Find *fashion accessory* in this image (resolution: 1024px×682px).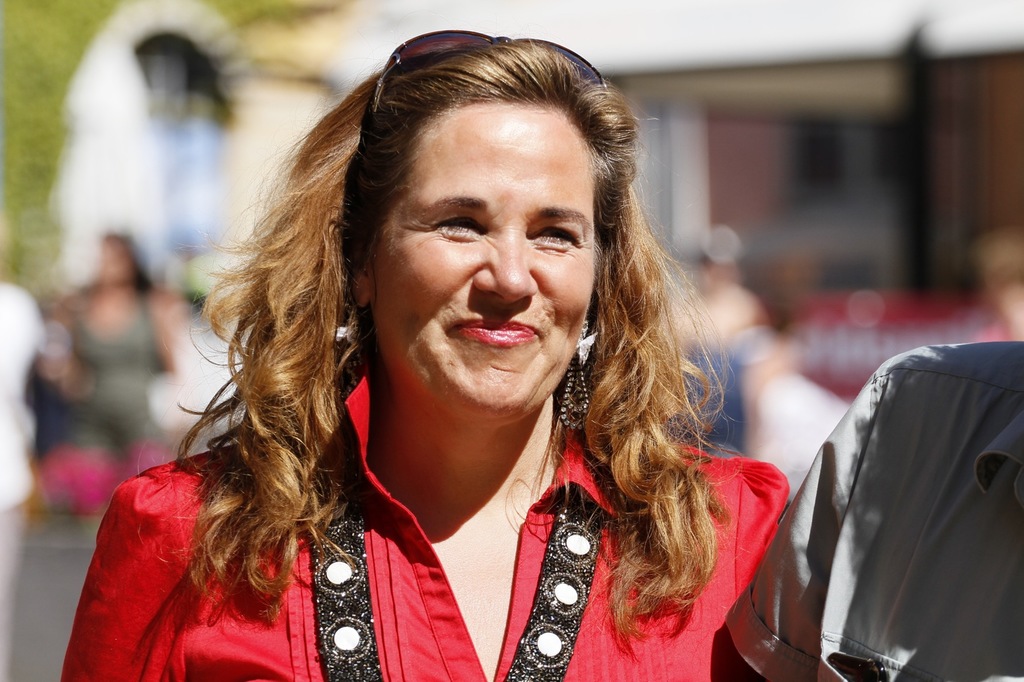
354,30,609,164.
